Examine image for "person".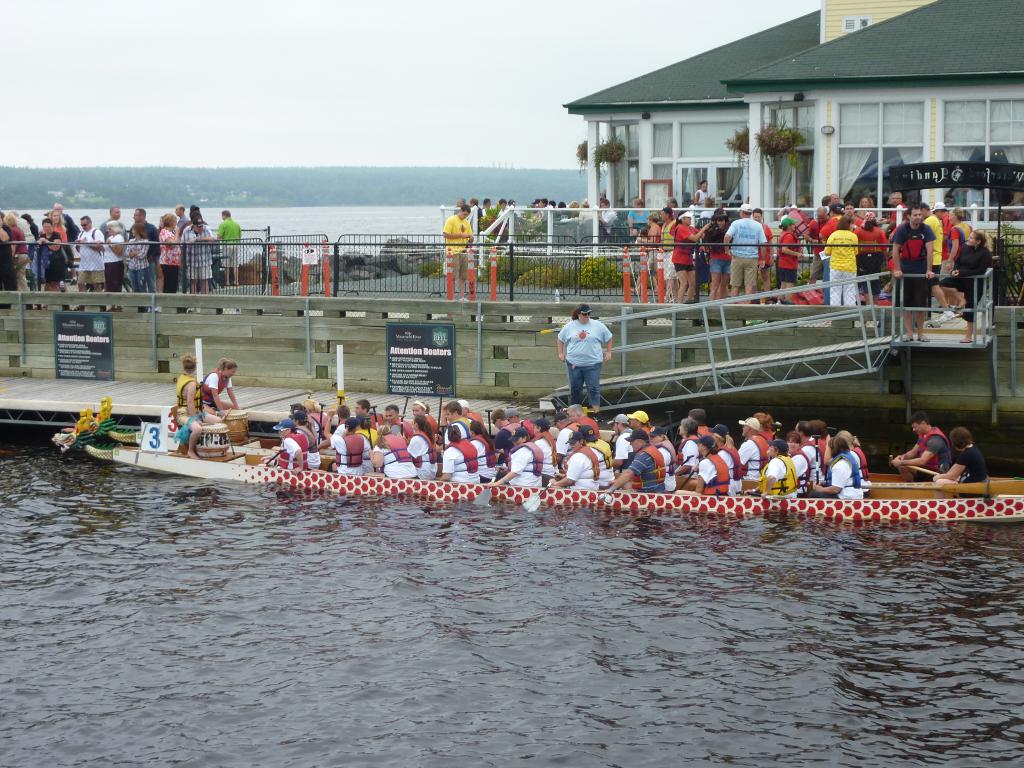
Examination result: l=672, t=208, r=709, b=303.
